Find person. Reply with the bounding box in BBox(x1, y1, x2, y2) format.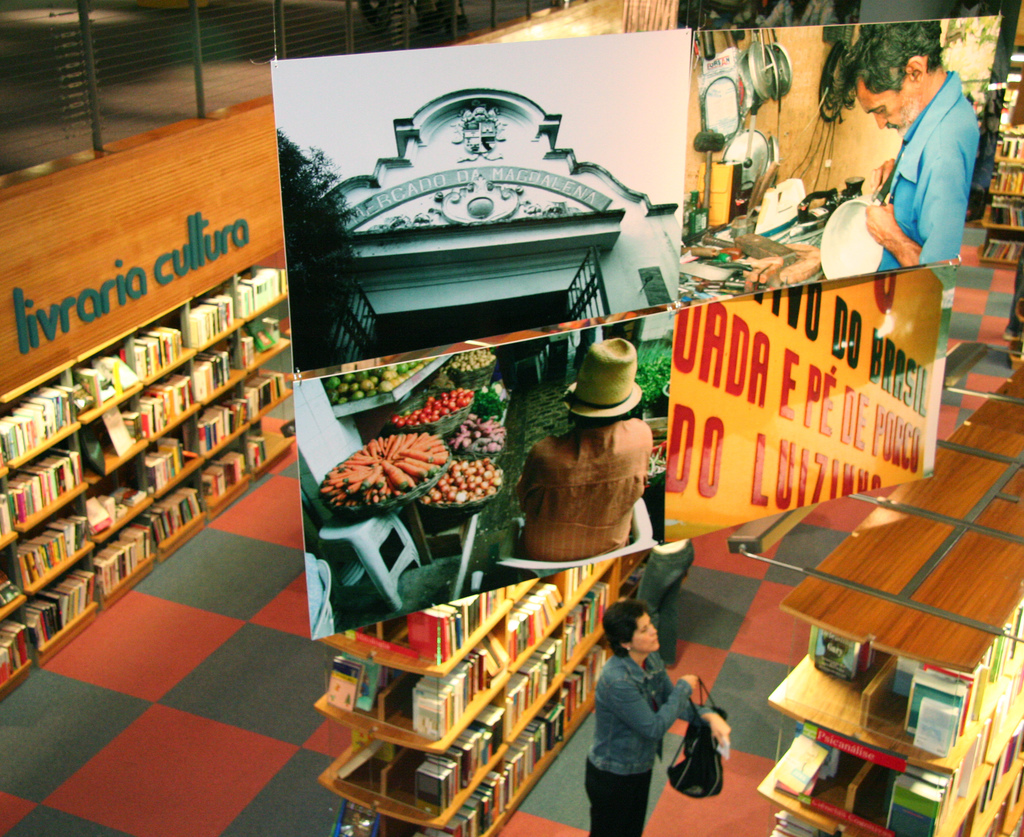
BBox(579, 604, 730, 836).
